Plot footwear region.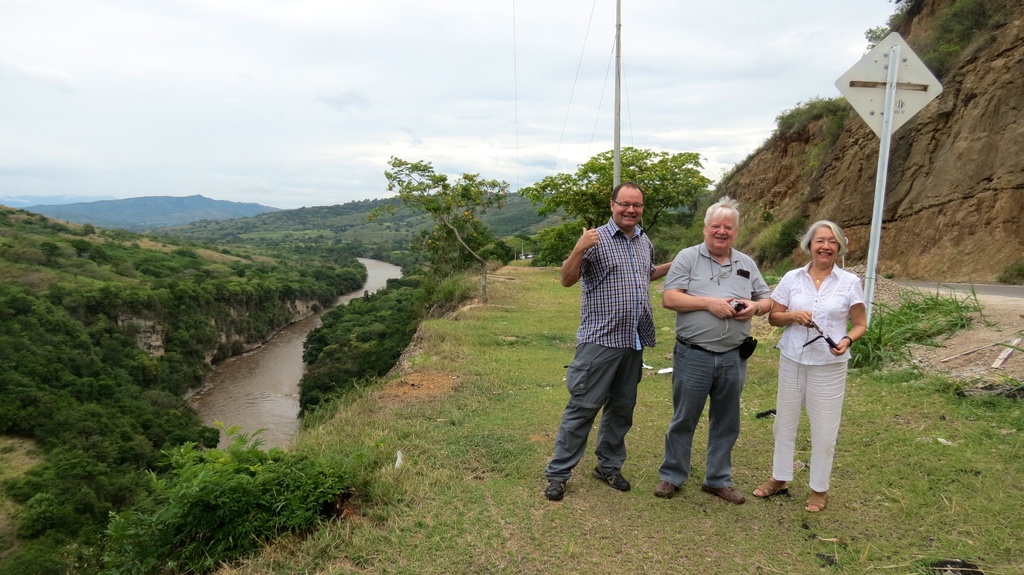
Plotted at x1=708, y1=482, x2=744, y2=506.
